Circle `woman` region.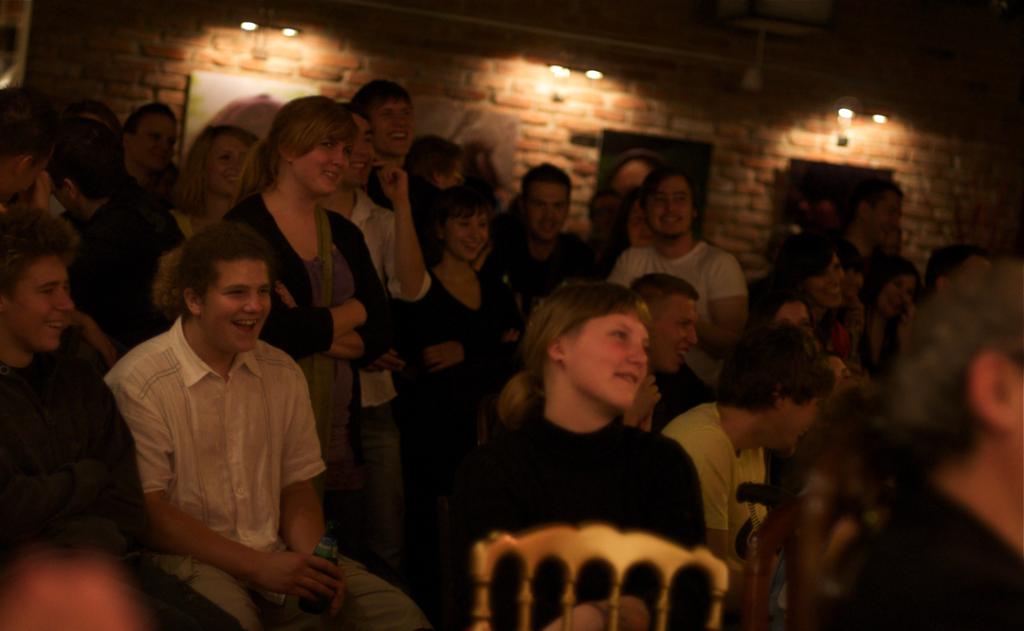
Region: [176, 95, 384, 409].
